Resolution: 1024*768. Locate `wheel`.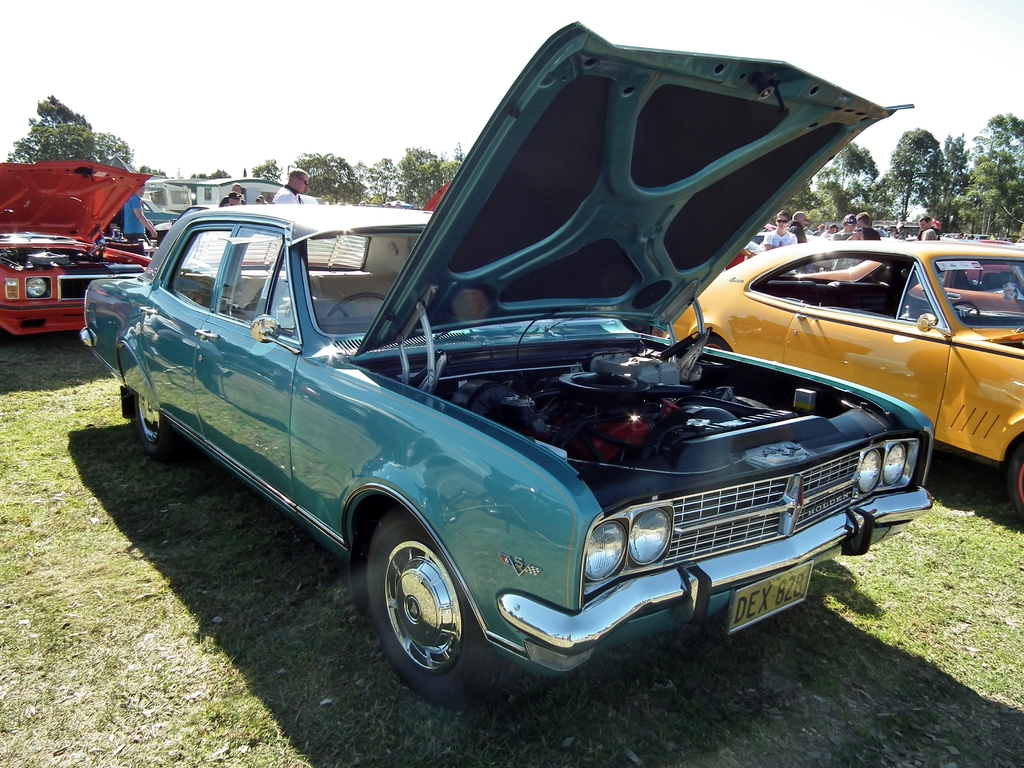
BBox(952, 303, 980, 317).
